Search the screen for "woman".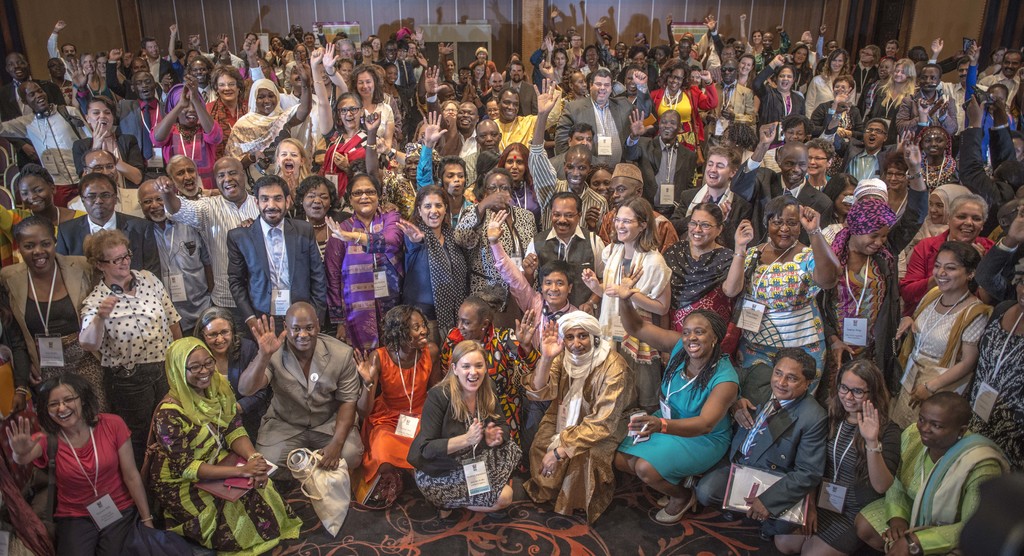
Found at [271, 135, 314, 211].
